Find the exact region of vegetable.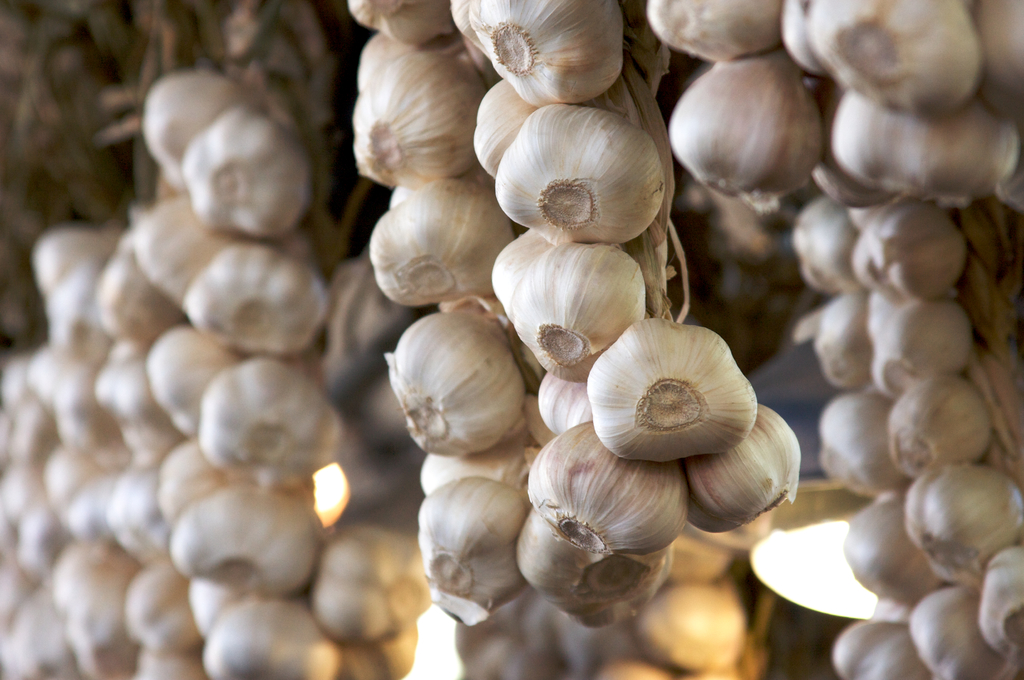
Exact region: {"left": 392, "top": 310, "right": 545, "bottom": 474}.
